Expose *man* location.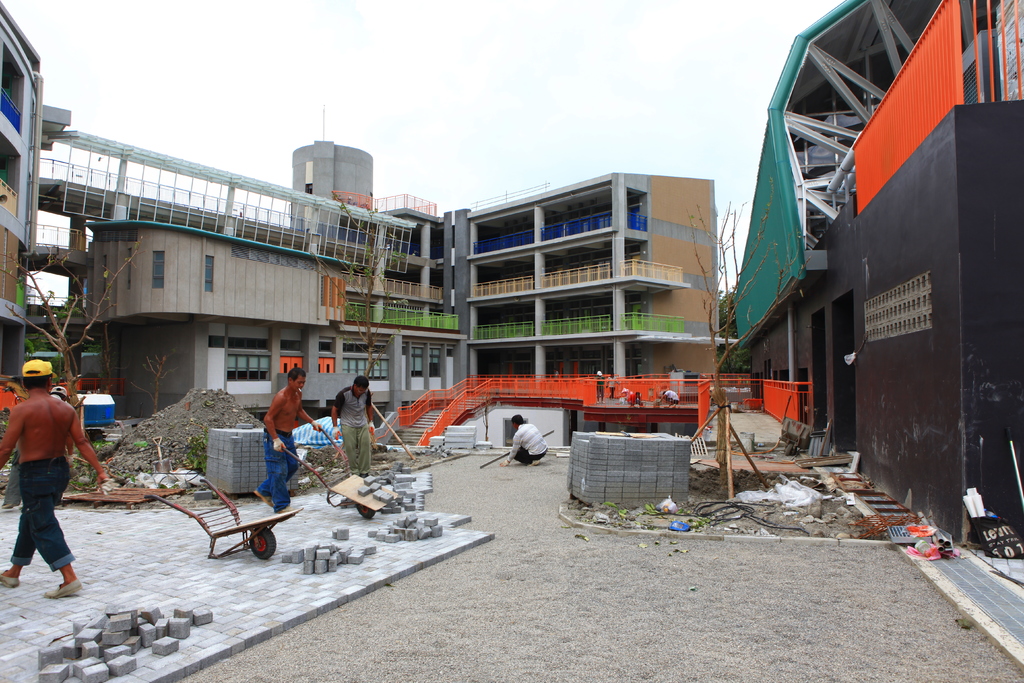
Exposed at [left=0, top=358, right=108, bottom=594].
